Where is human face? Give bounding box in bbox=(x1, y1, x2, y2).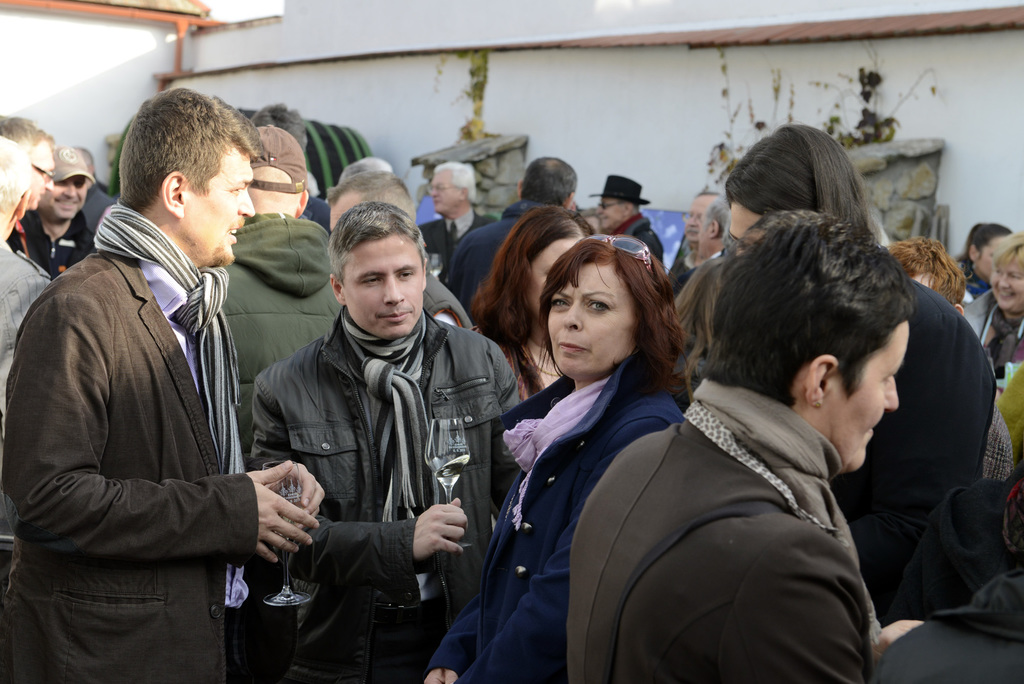
bbox=(26, 141, 52, 209).
